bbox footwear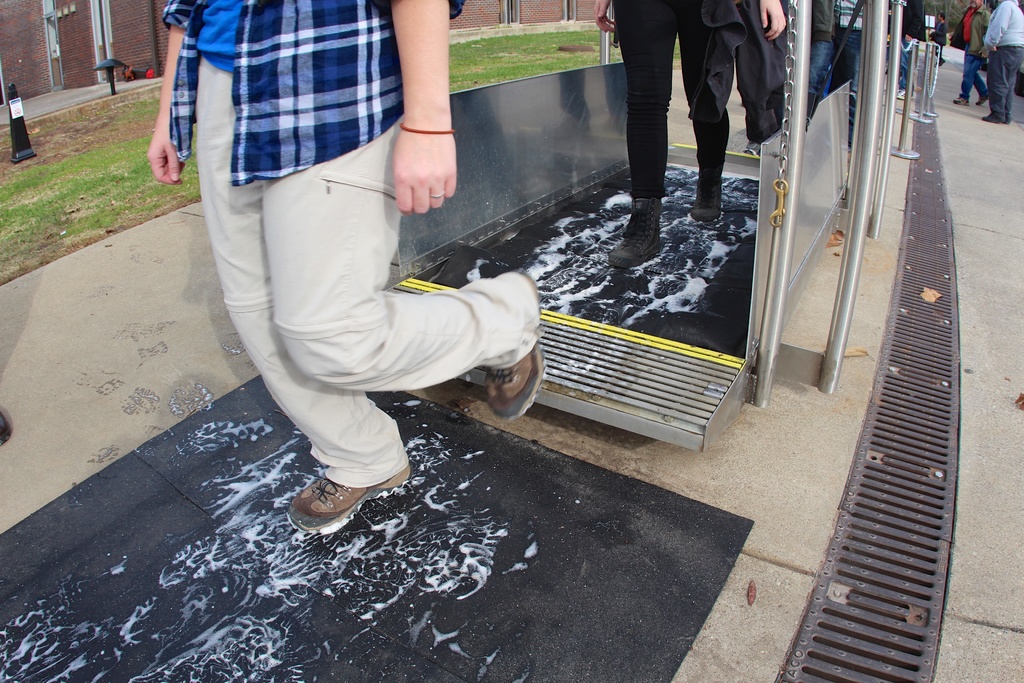
{"x1": 609, "y1": 195, "x2": 666, "y2": 265}
